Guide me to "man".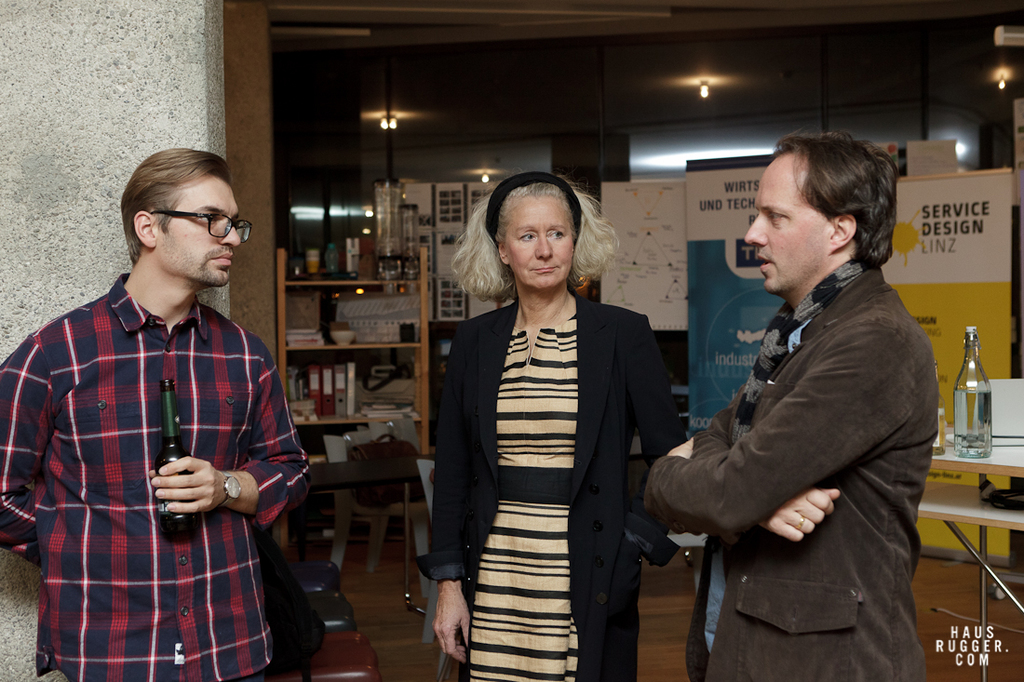
Guidance: {"x1": 0, "y1": 151, "x2": 333, "y2": 681}.
